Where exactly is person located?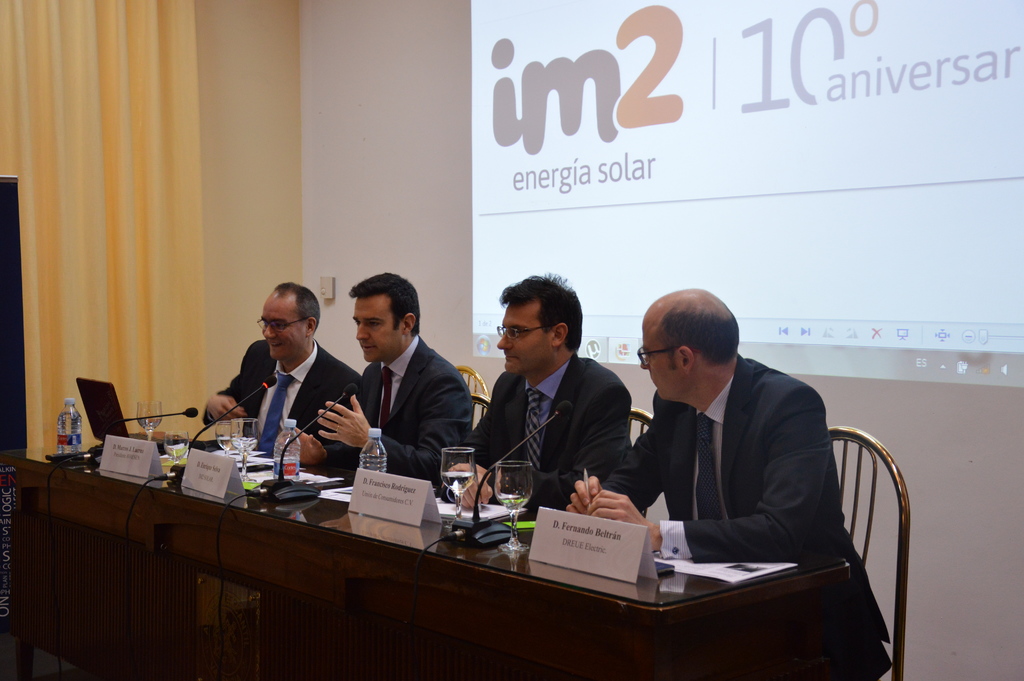
Its bounding box is 442,275,630,516.
